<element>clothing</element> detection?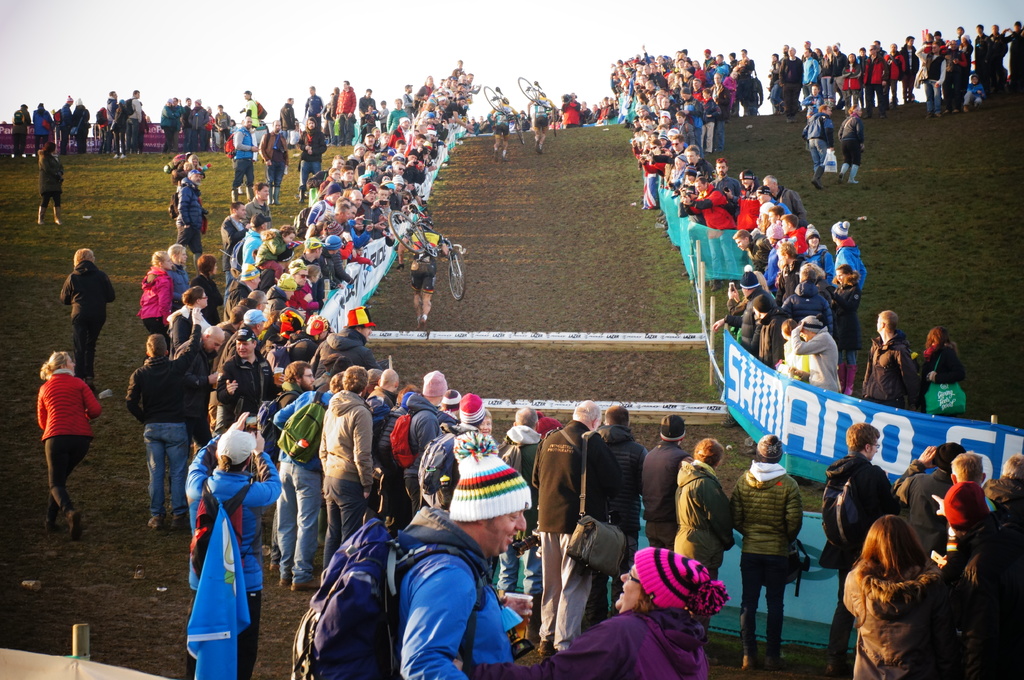
bbox=(843, 115, 865, 187)
